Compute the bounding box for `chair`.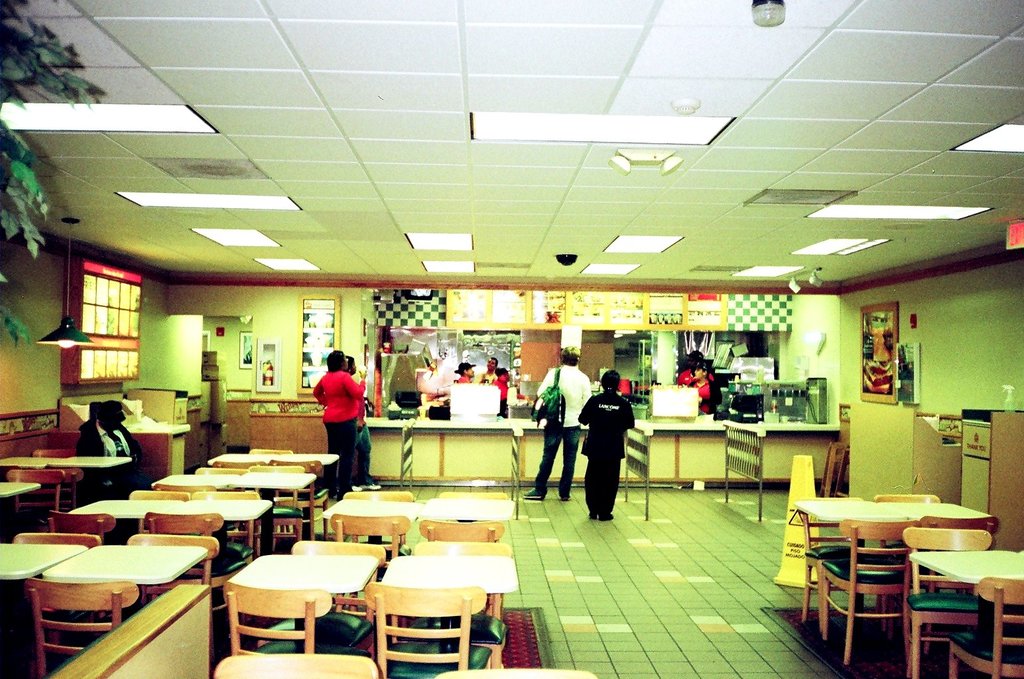
box=[250, 465, 304, 542].
